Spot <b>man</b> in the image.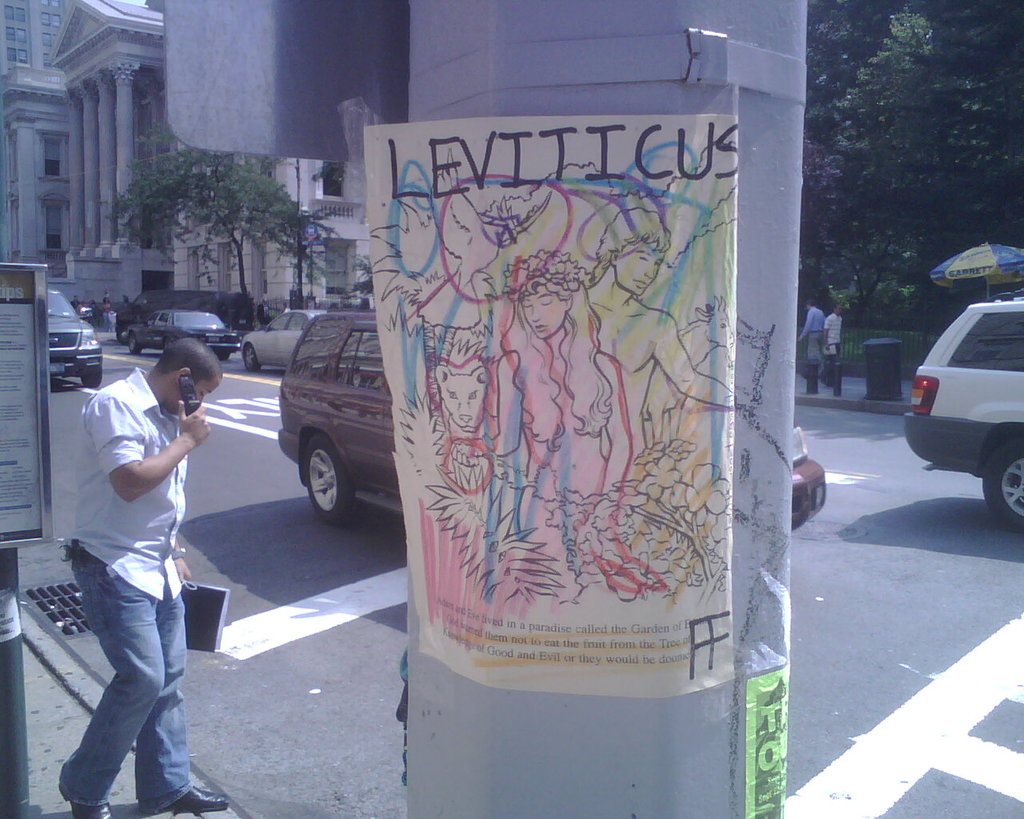
<b>man</b> found at select_region(72, 293, 83, 311).
